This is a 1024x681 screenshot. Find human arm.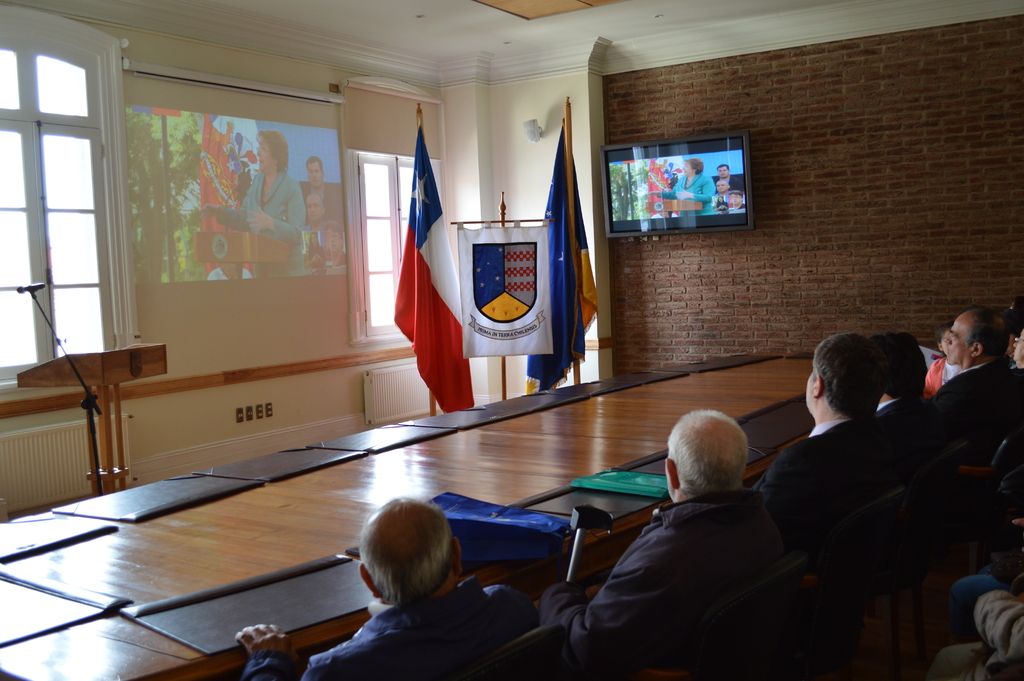
Bounding box: {"x1": 673, "y1": 176, "x2": 714, "y2": 202}.
